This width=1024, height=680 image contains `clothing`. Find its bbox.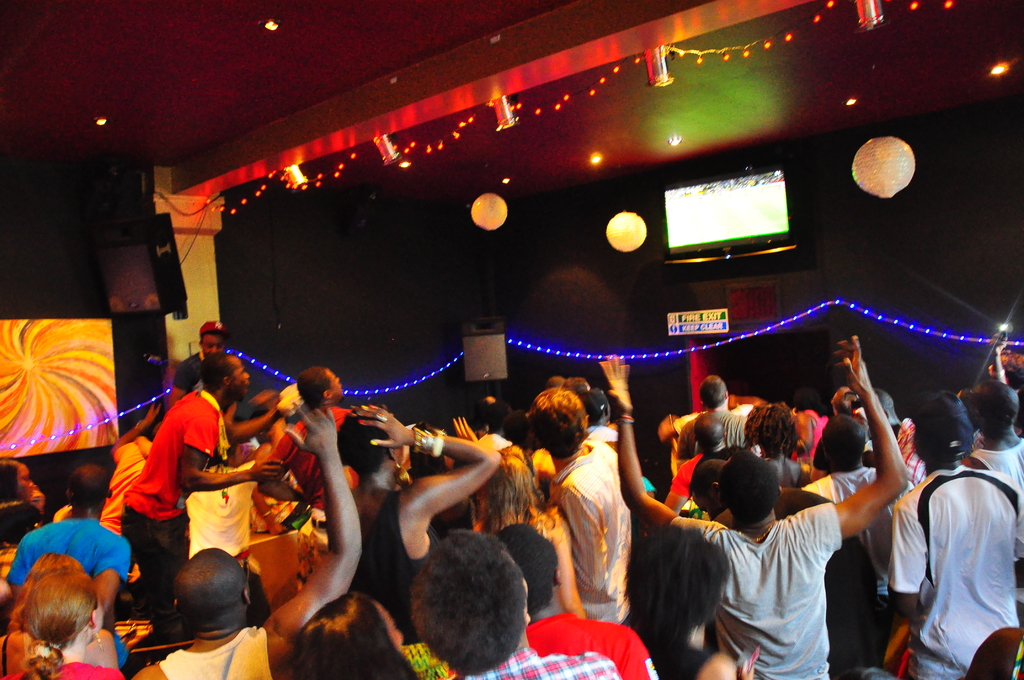
left=150, top=626, right=275, bottom=679.
